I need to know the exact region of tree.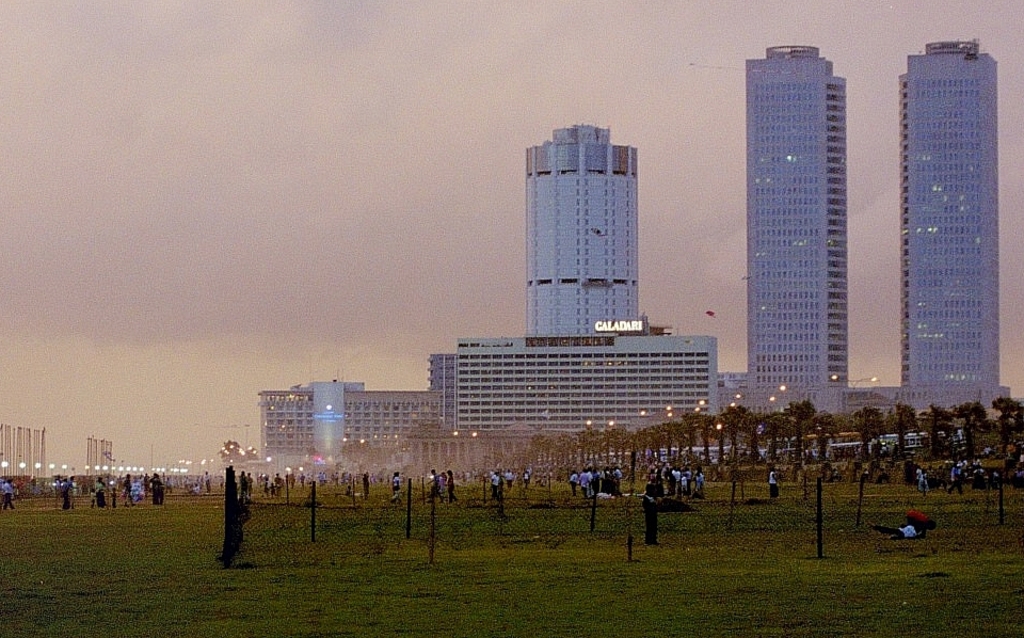
Region: 955/402/987/458.
